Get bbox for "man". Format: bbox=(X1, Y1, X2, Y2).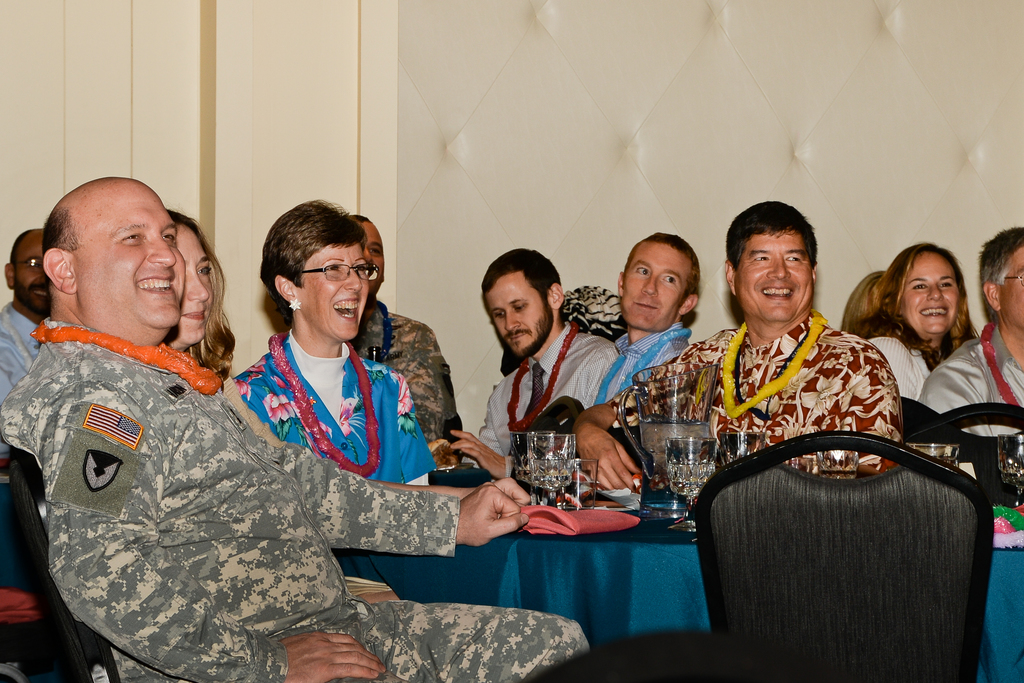
bbox=(447, 249, 616, 481).
